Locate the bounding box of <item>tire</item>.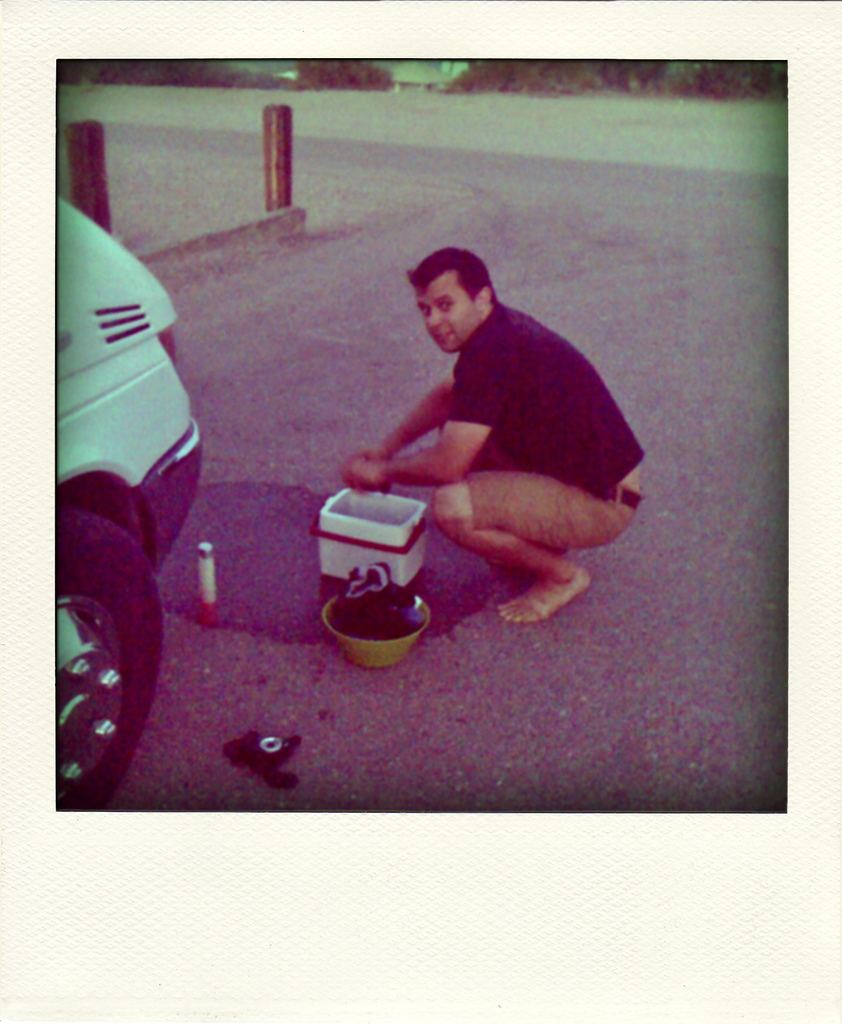
Bounding box: rect(50, 530, 162, 793).
